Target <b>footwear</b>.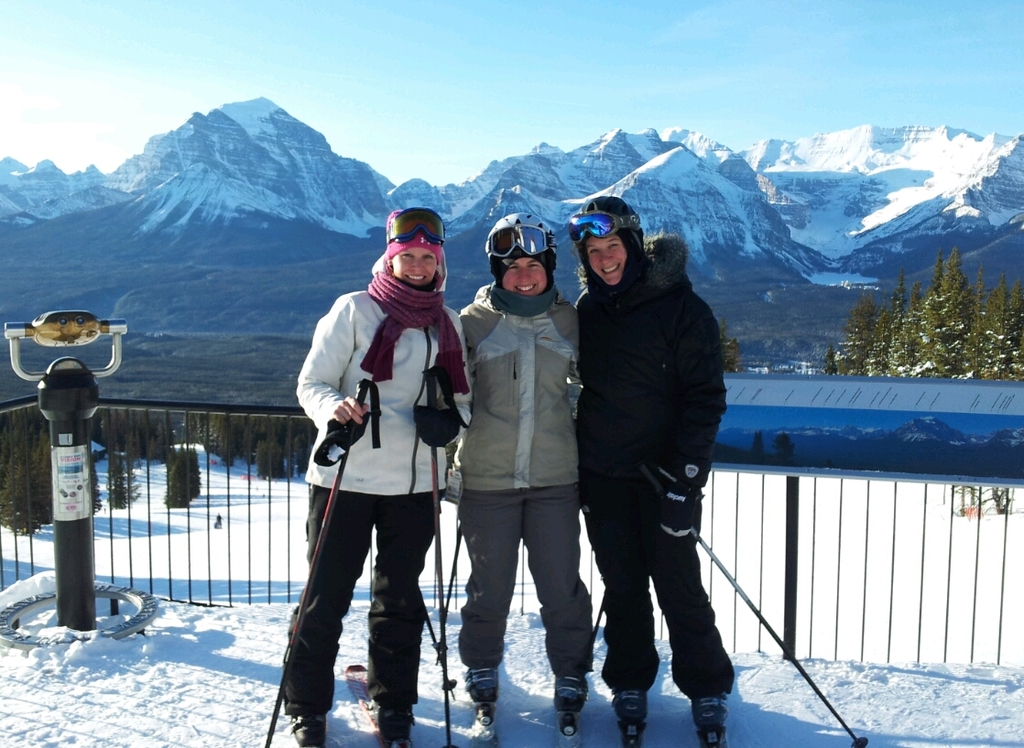
Target region: x1=381, y1=705, x2=410, y2=747.
